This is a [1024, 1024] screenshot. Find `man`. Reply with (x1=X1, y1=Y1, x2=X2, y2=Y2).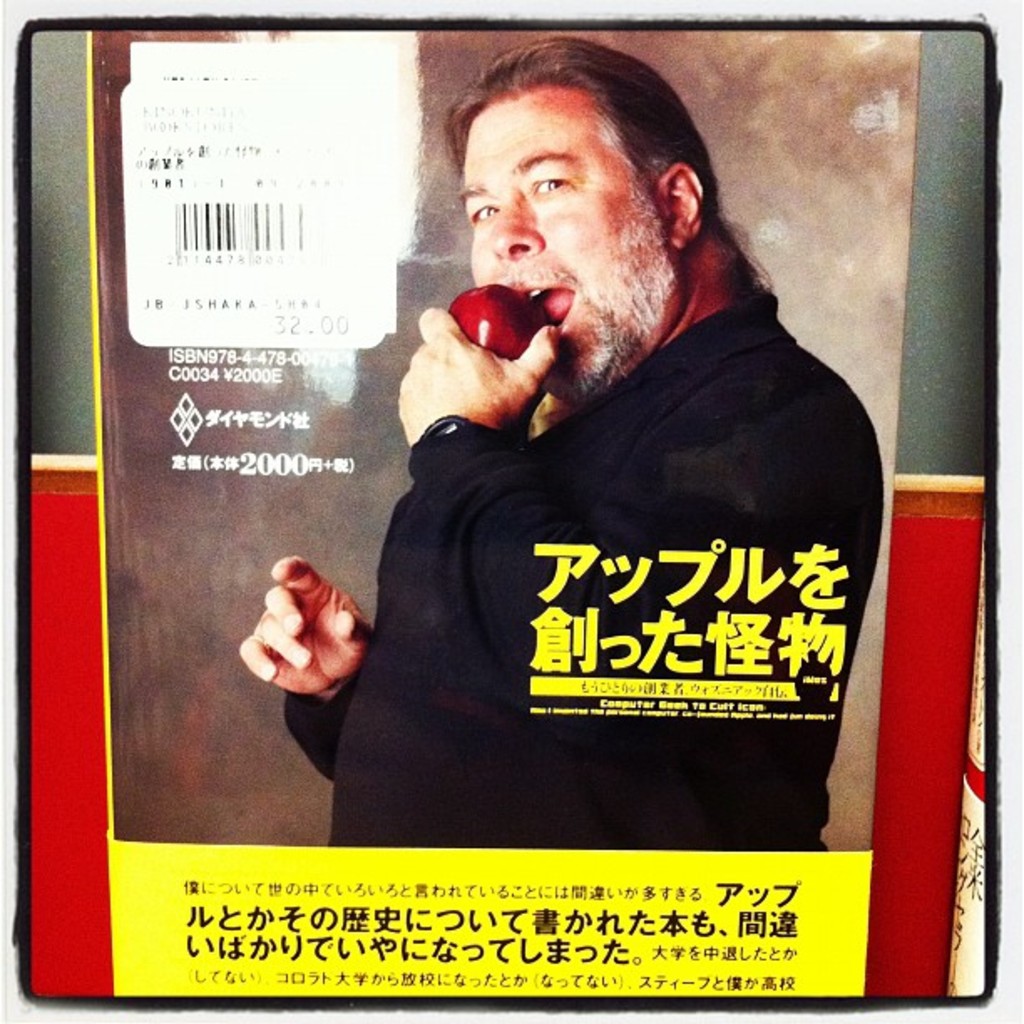
(x1=323, y1=60, x2=897, y2=828).
